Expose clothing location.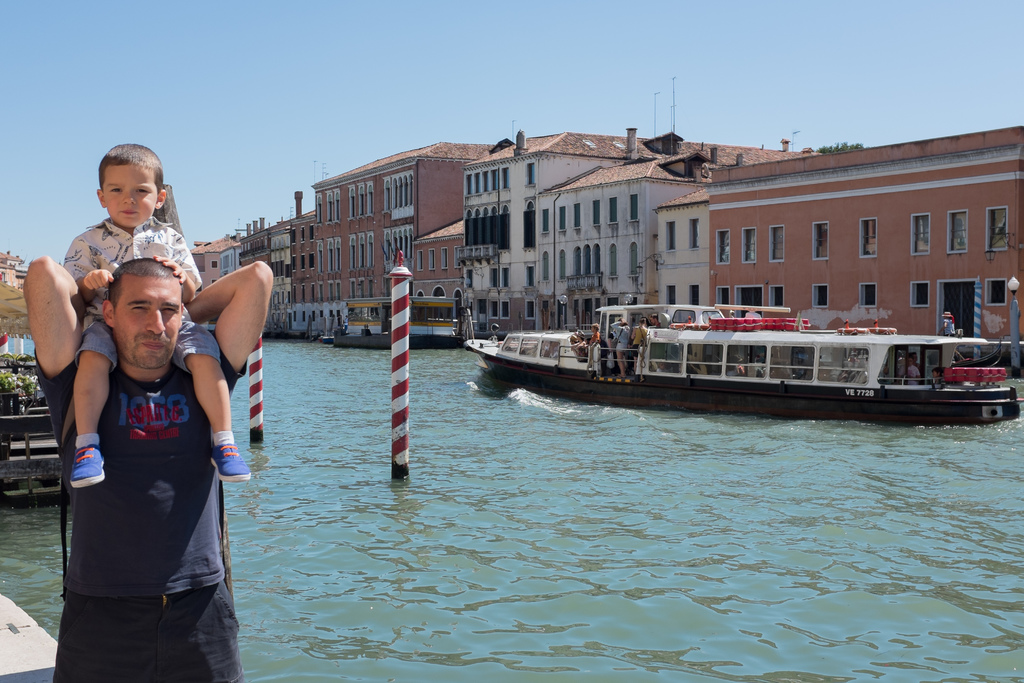
Exposed at crop(52, 286, 243, 652).
